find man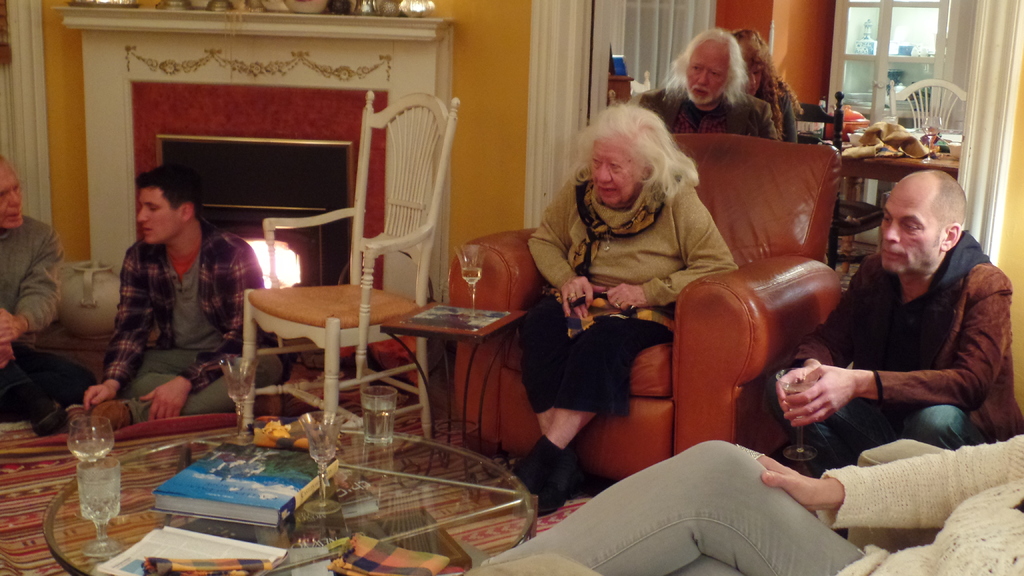
{"x1": 0, "y1": 152, "x2": 97, "y2": 433}
